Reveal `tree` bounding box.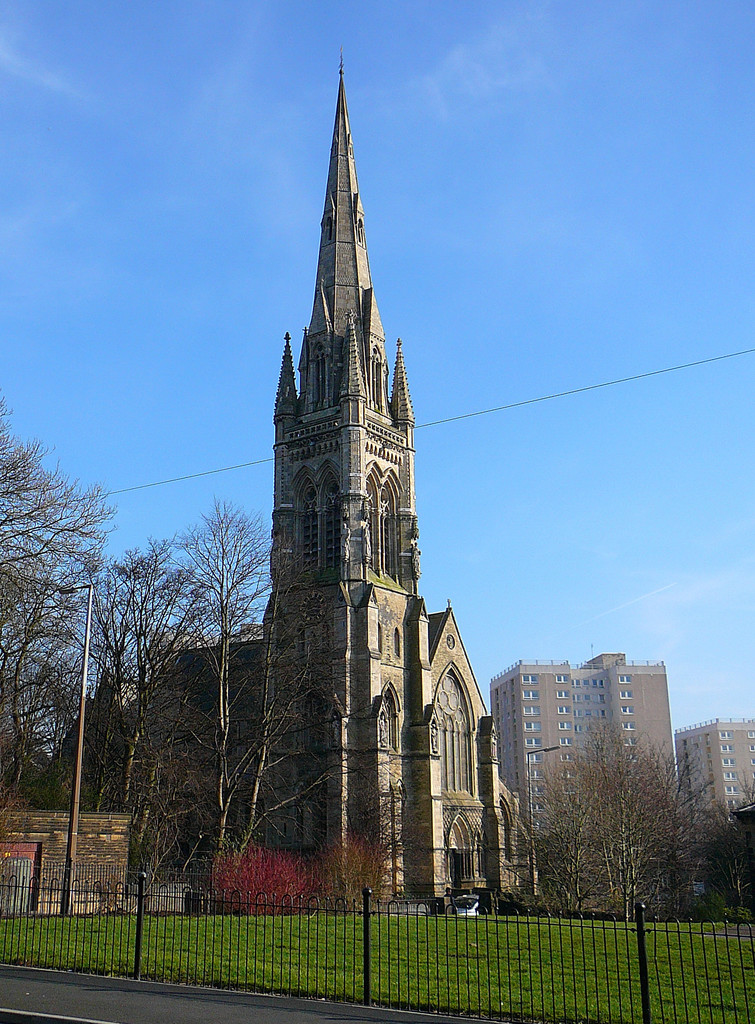
Revealed: rect(0, 390, 124, 867).
